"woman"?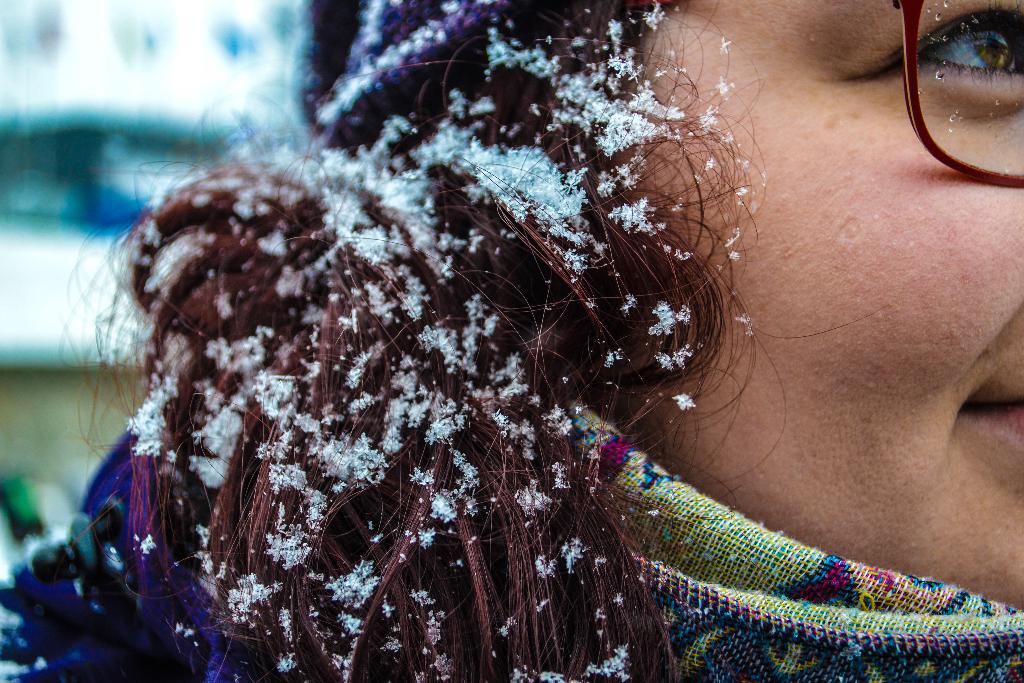
bbox=[147, 0, 1018, 674]
